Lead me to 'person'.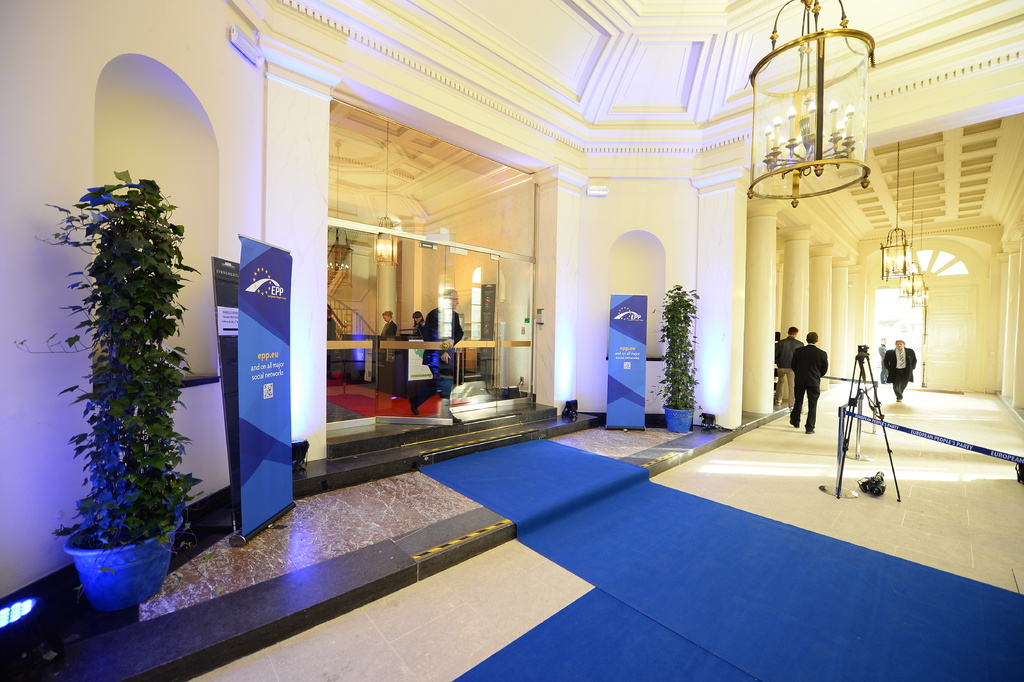
Lead to pyautogui.locateOnScreen(883, 339, 918, 399).
